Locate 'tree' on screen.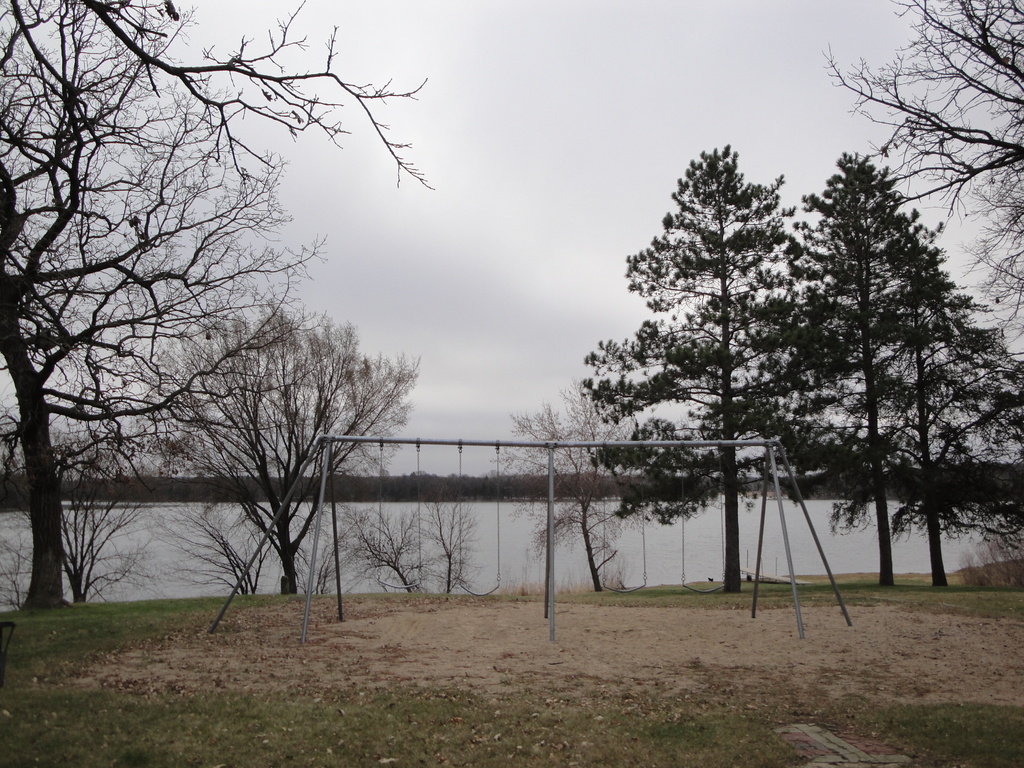
On screen at BBox(0, 0, 427, 614).
